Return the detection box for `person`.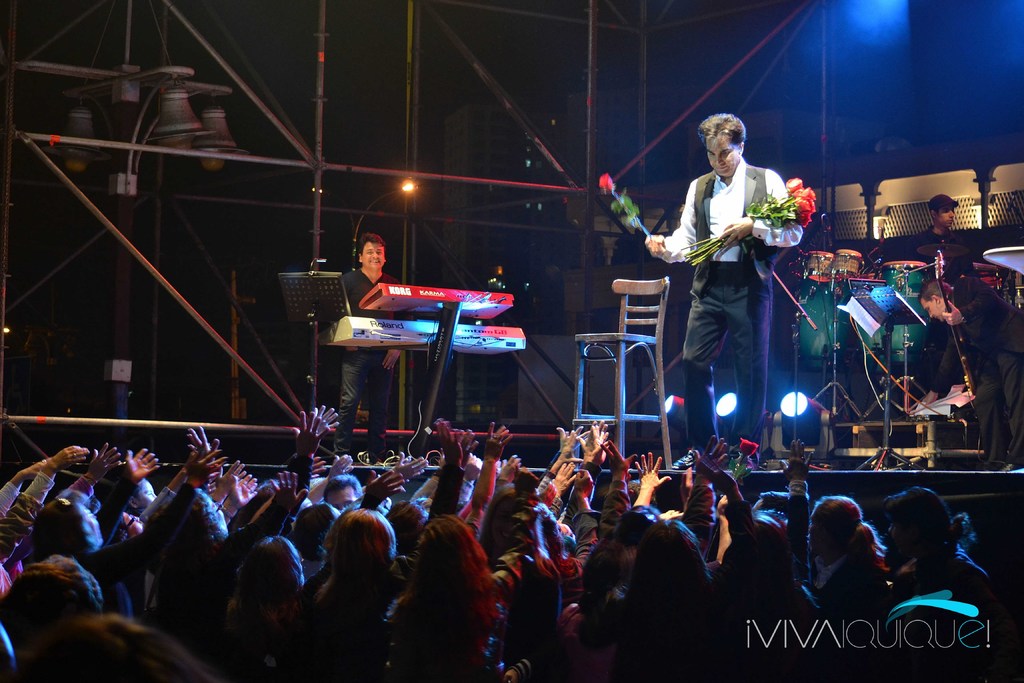
{"left": 904, "top": 183, "right": 984, "bottom": 282}.
